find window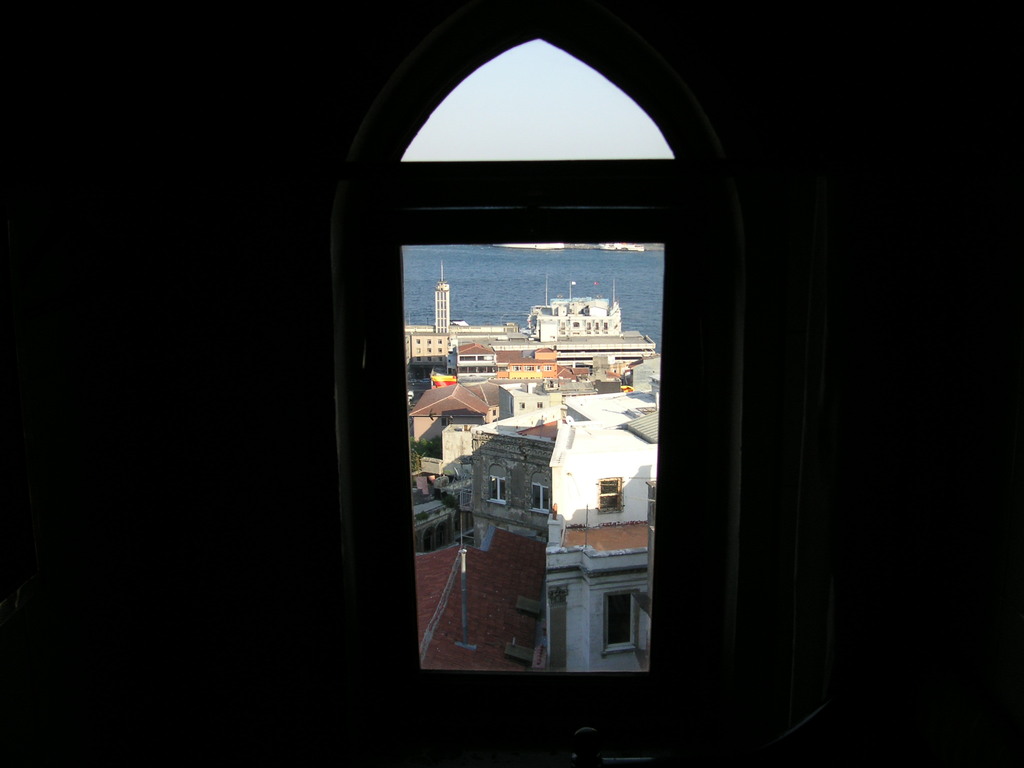
[608, 592, 640, 645]
